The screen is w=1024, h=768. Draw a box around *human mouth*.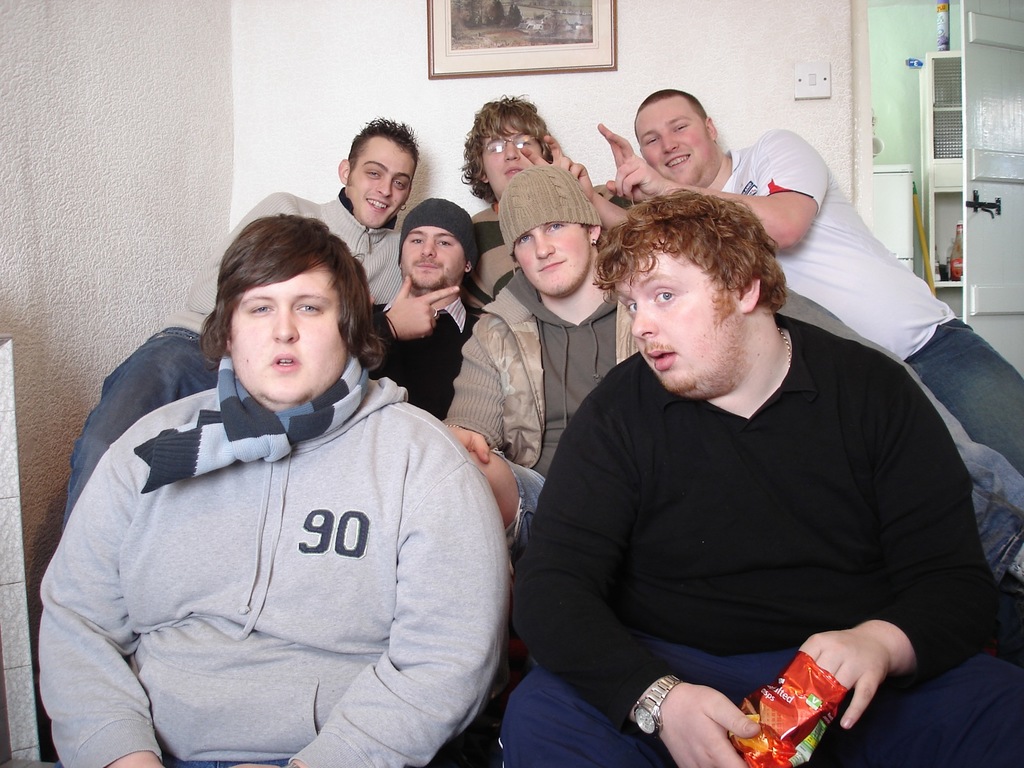
504 167 520 178.
